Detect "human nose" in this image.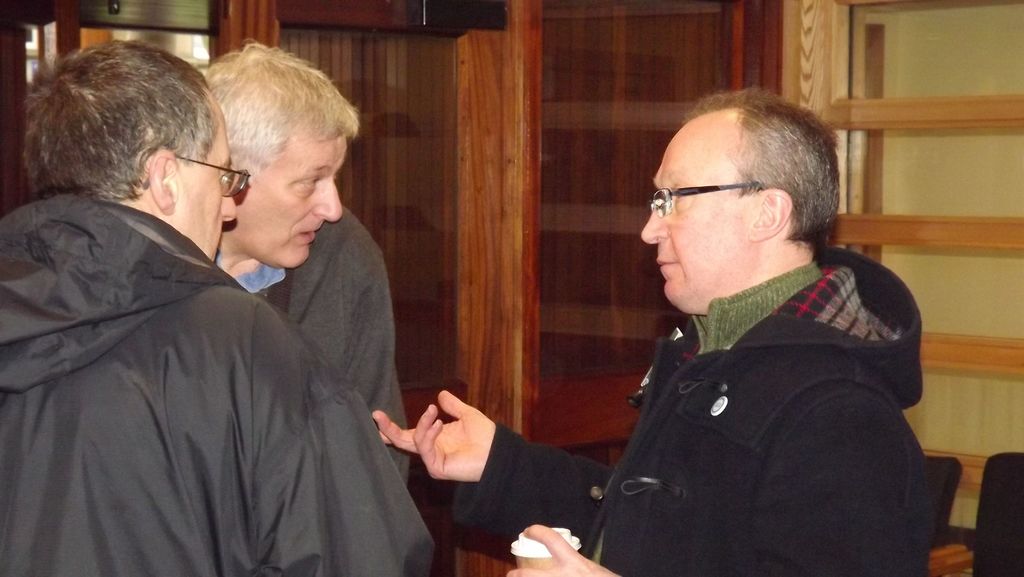
Detection: [x1=310, y1=176, x2=346, y2=226].
